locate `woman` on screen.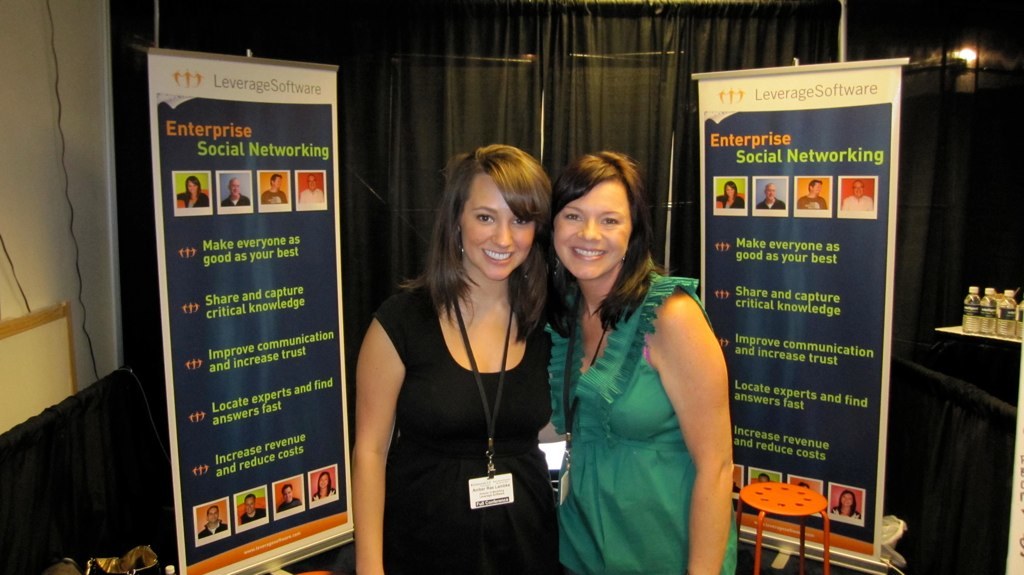
On screen at [718, 178, 745, 212].
